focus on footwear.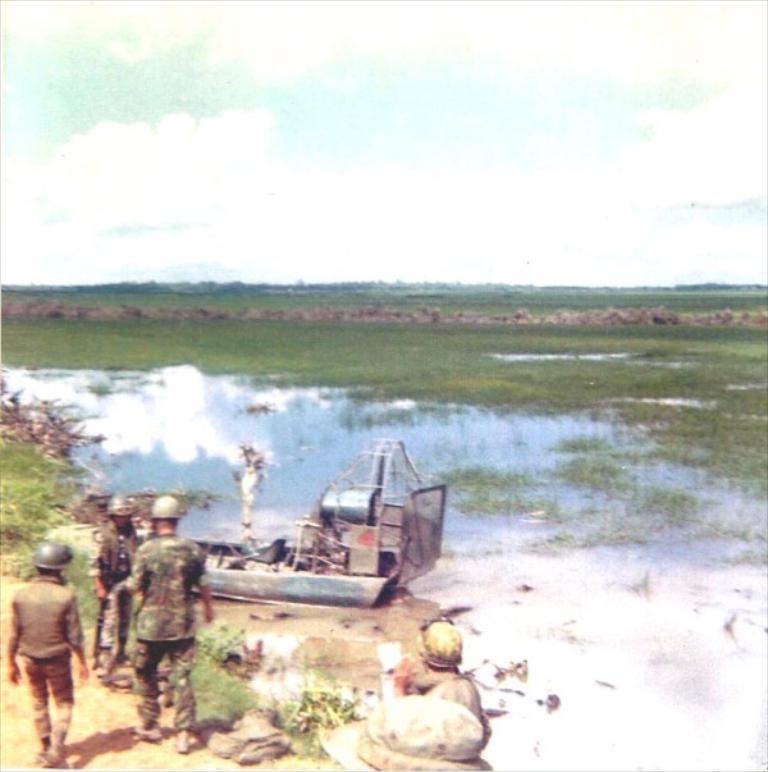
Focused at left=127, top=727, right=165, bottom=746.
